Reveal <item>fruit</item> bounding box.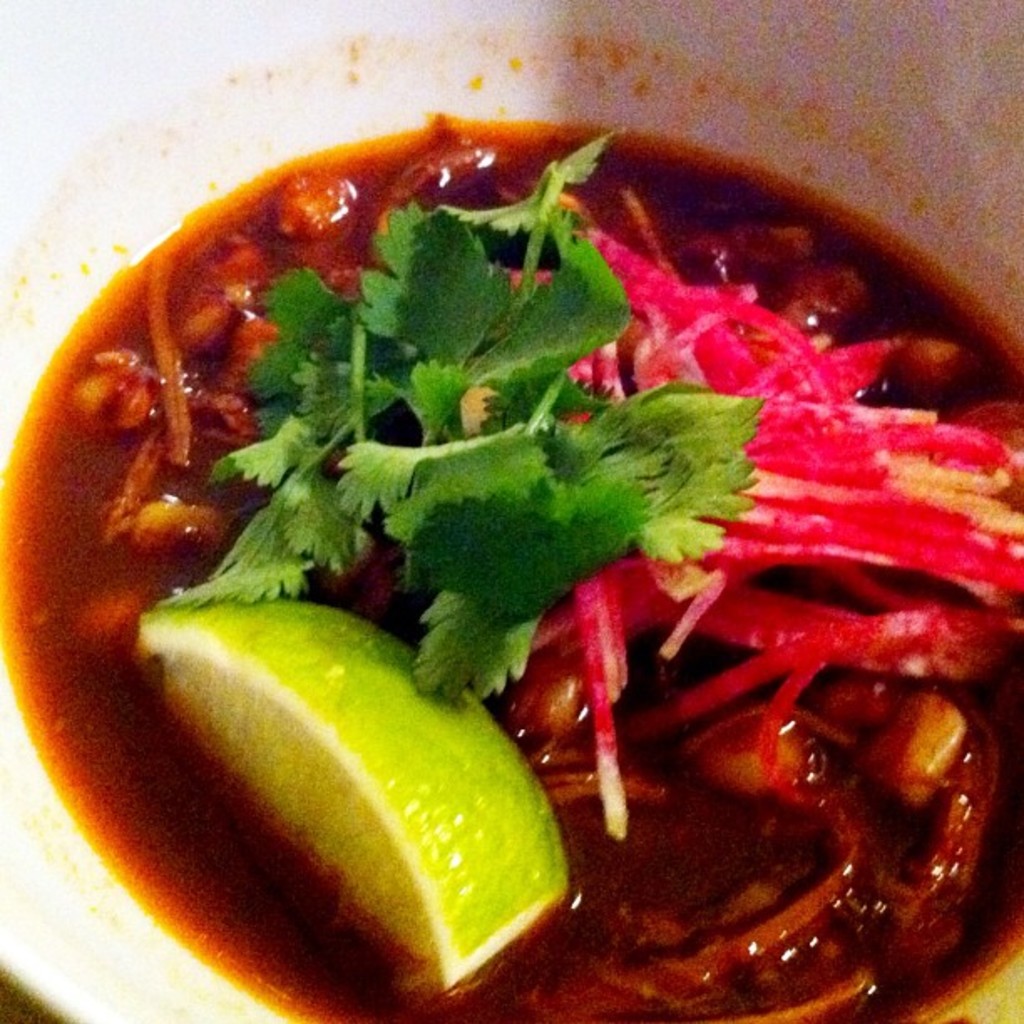
Revealed: [left=87, top=589, right=621, bottom=1012].
